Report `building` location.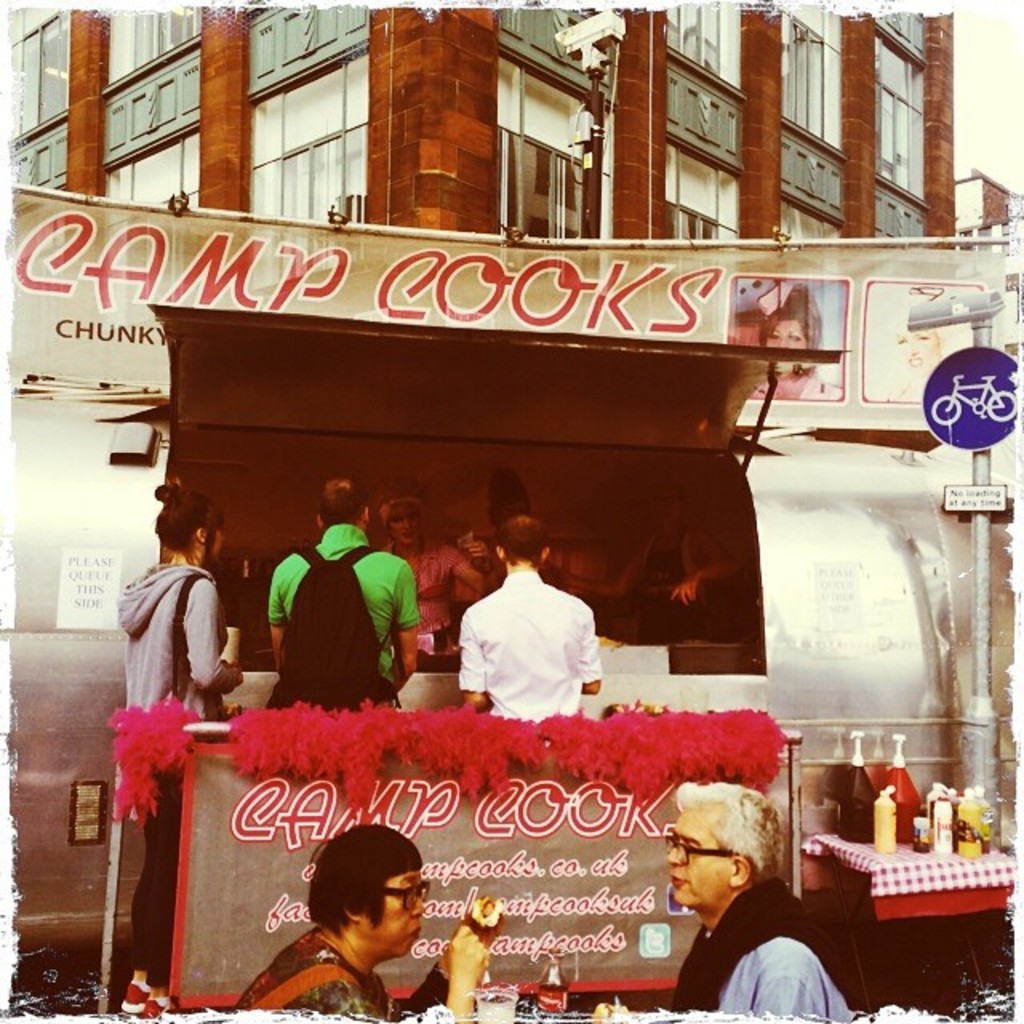
Report: <region>955, 171, 1019, 250</region>.
